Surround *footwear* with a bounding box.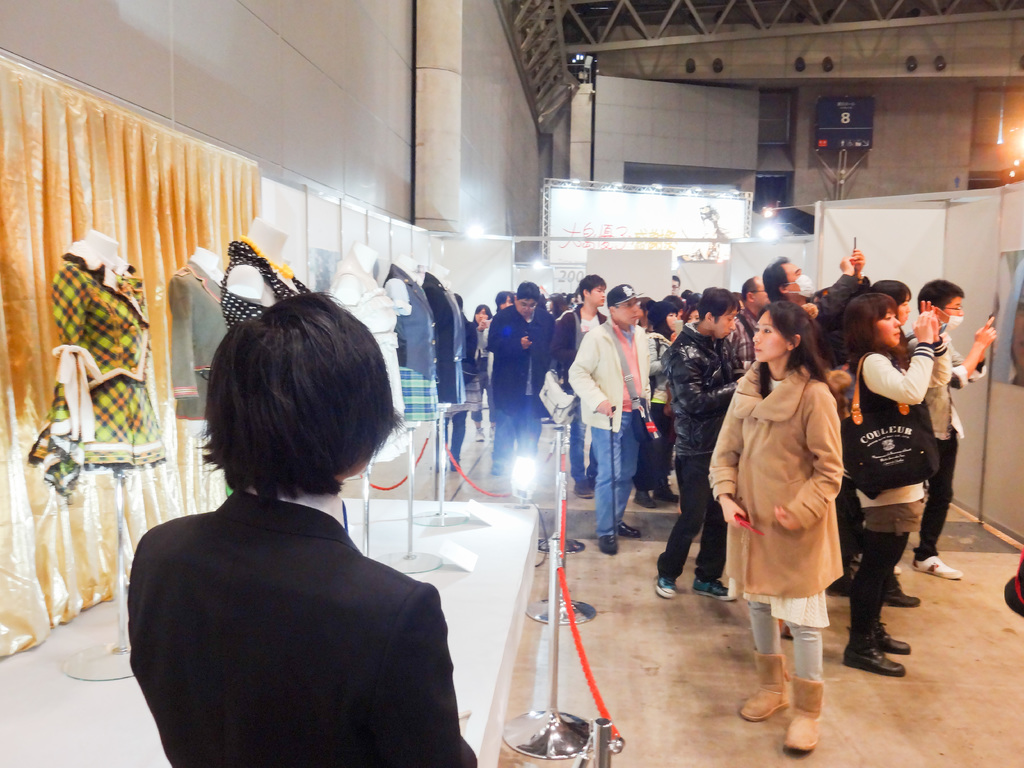
box(657, 490, 680, 502).
